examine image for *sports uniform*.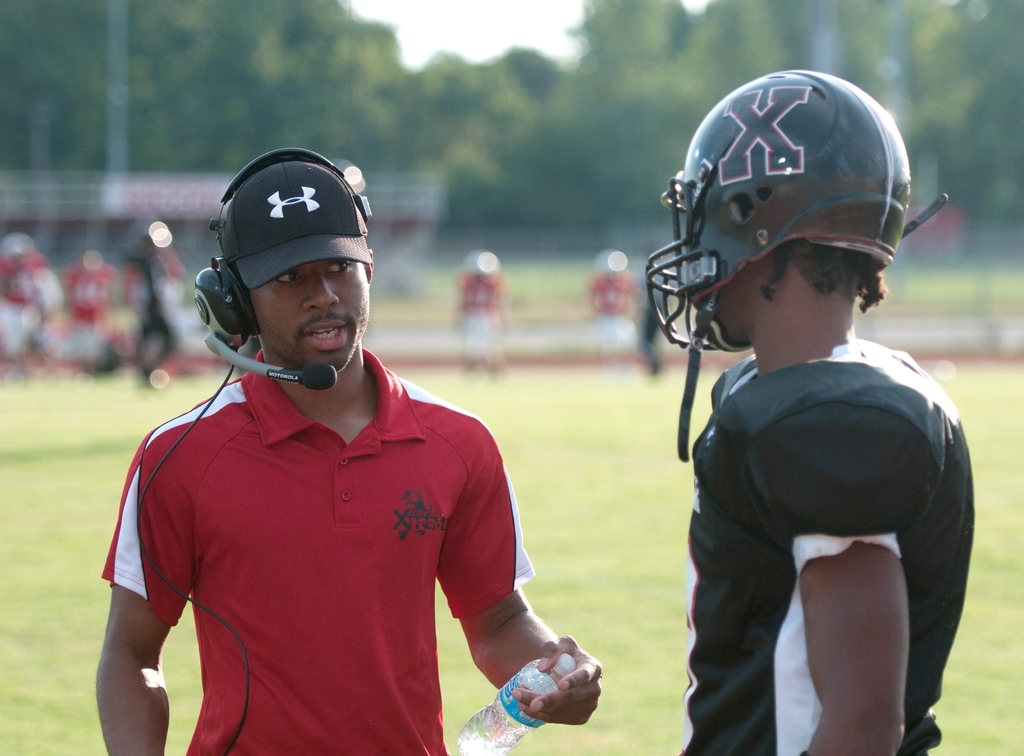
Examination result: 622/107/1013/755.
